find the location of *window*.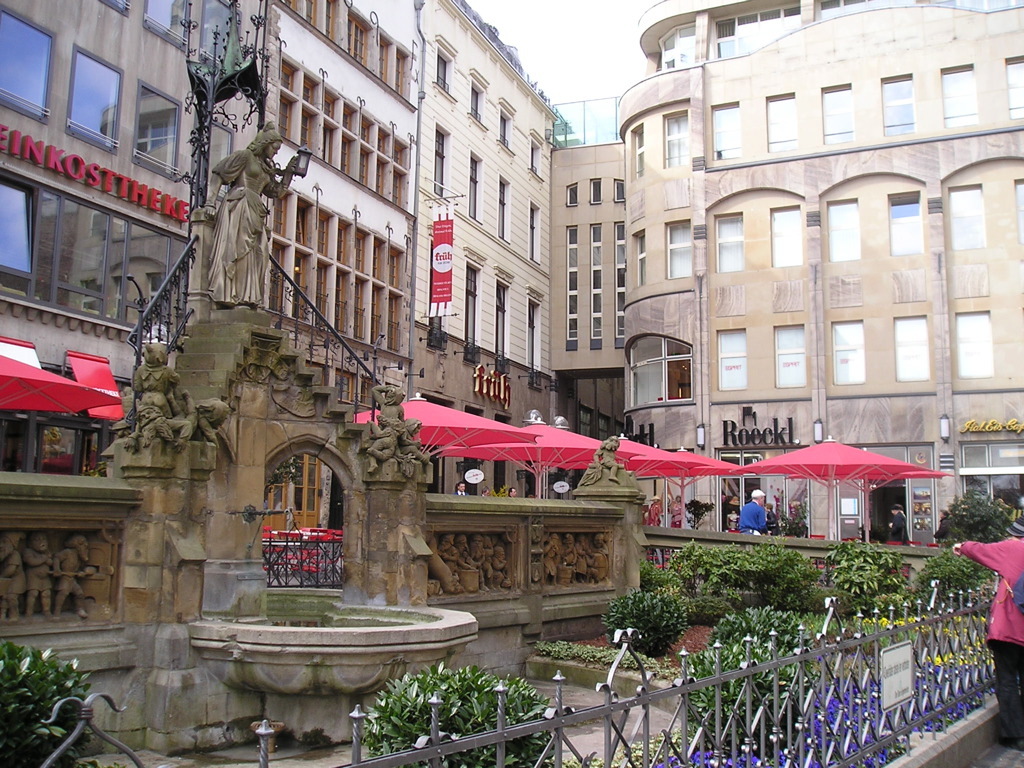
Location: l=614, t=221, r=630, b=345.
